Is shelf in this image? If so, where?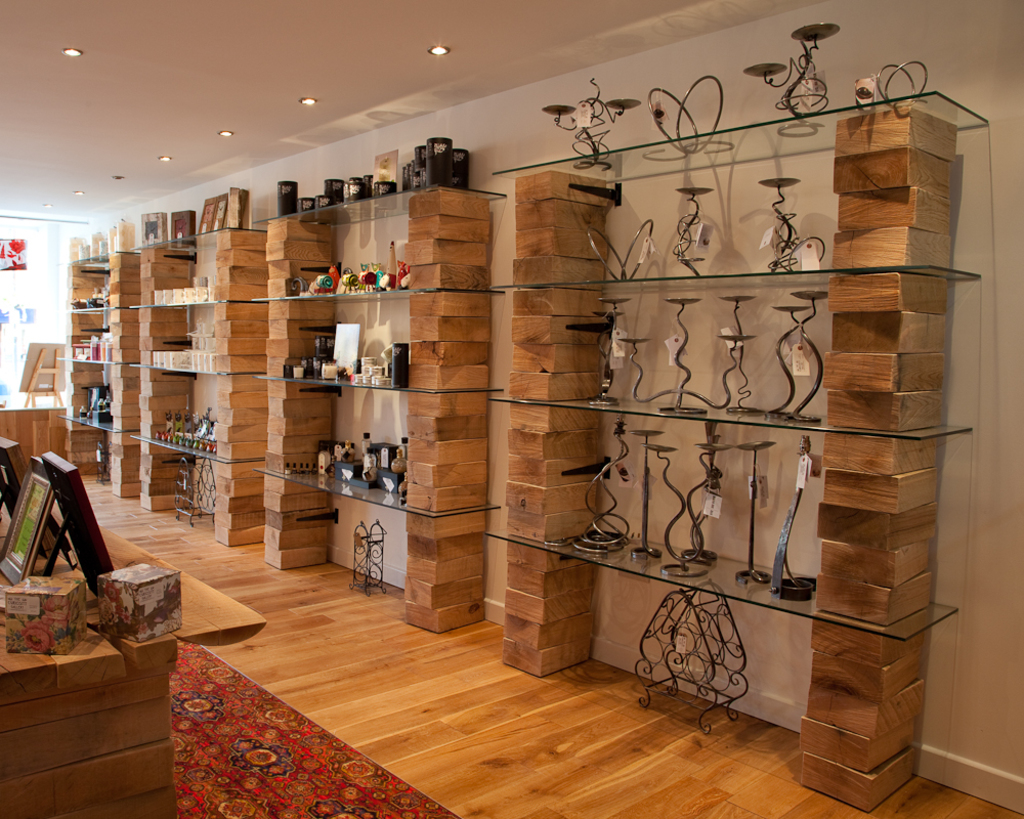
Yes, at select_region(257, 175, 512, 311).
